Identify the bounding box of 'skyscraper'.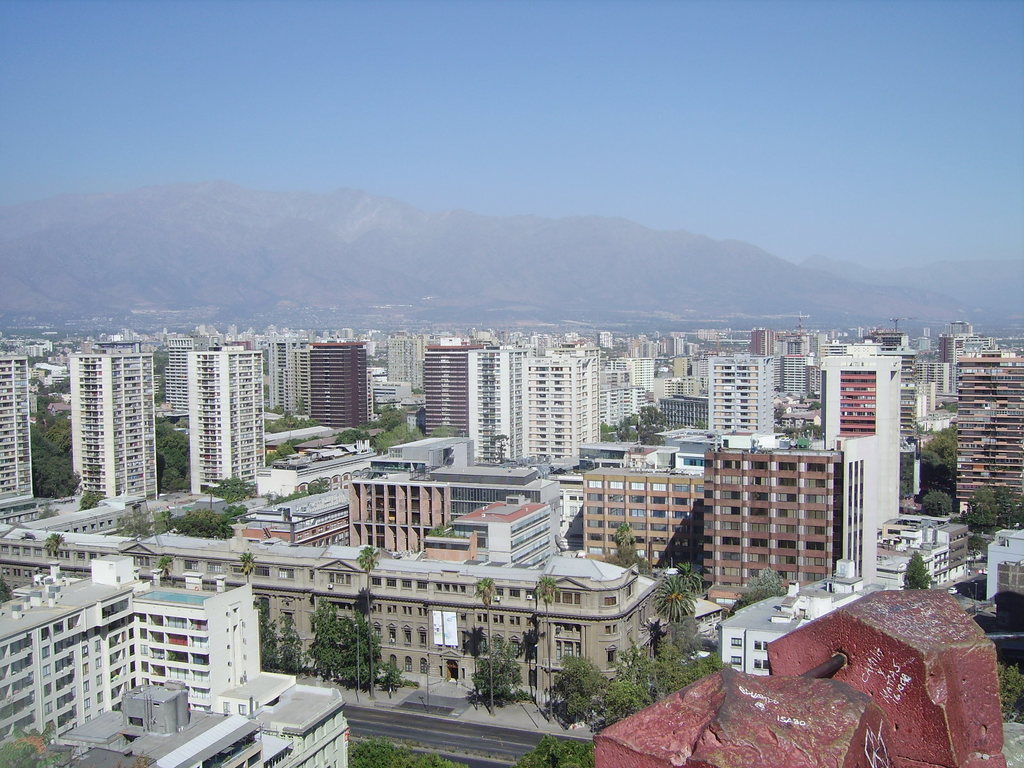
pyautogui.locateOnScreen(824, 339, 902, 580).
